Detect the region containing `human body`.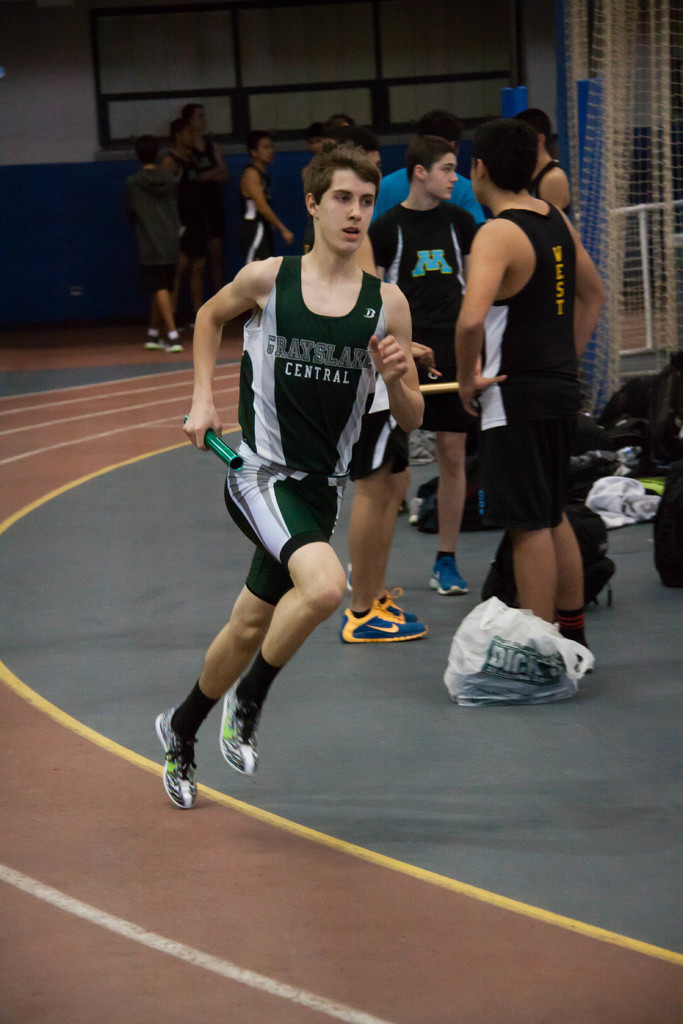
detection(362, 132, 477, 603).
